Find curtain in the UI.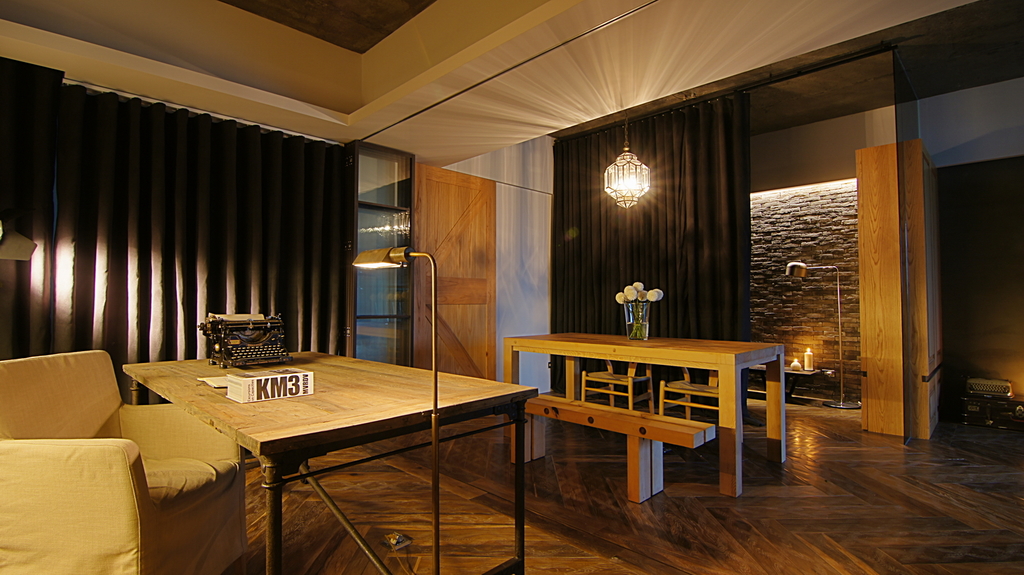
UI element at <box>0,71,362,406</box>.
